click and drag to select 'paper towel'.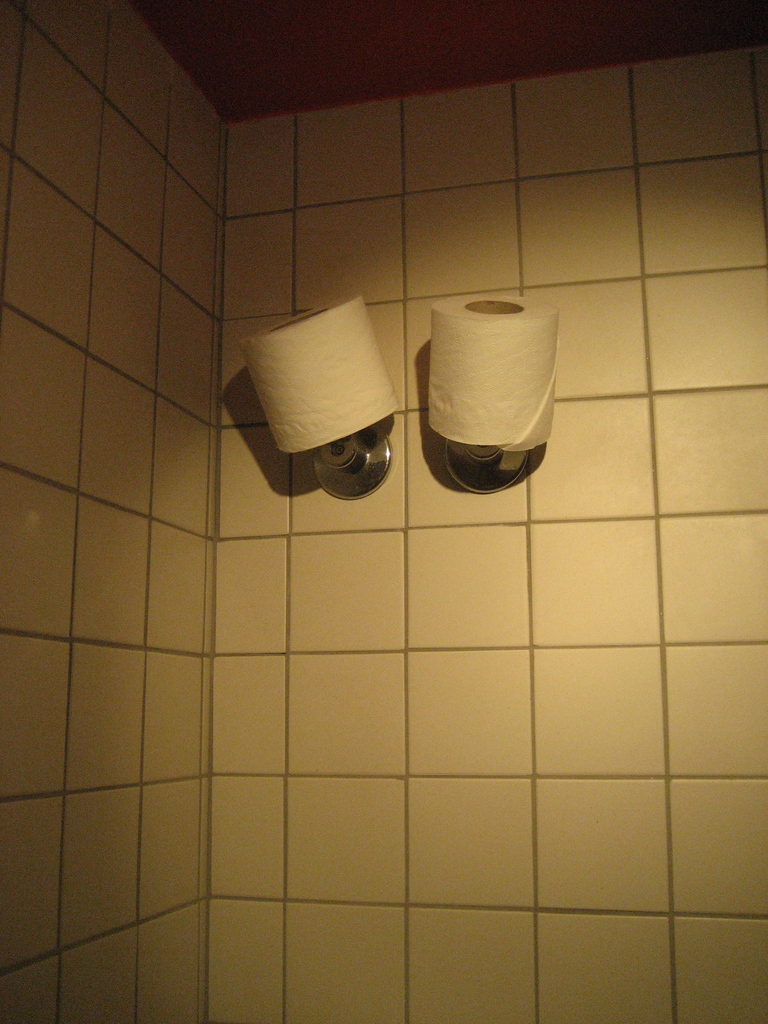
Selection: <region>240, 300, 404, 455</region>.
